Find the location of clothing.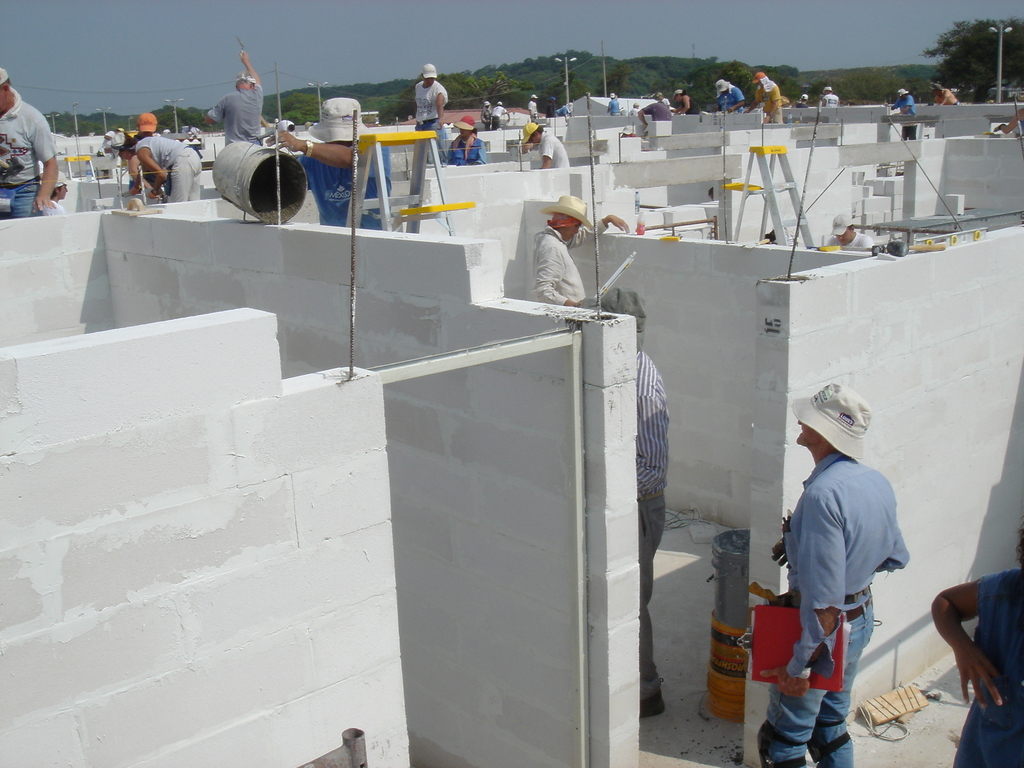
Location: locate(0, 91, 57, 220).
